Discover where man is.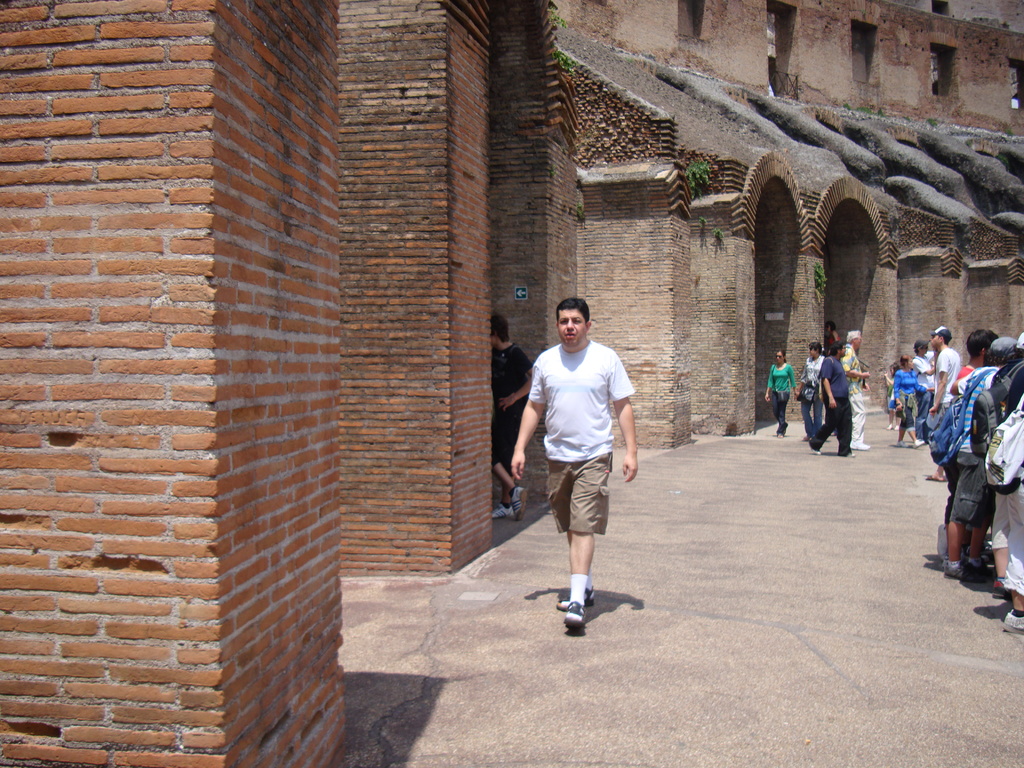
Discovered at [left=807, top=342, right=856, bottom=455].
